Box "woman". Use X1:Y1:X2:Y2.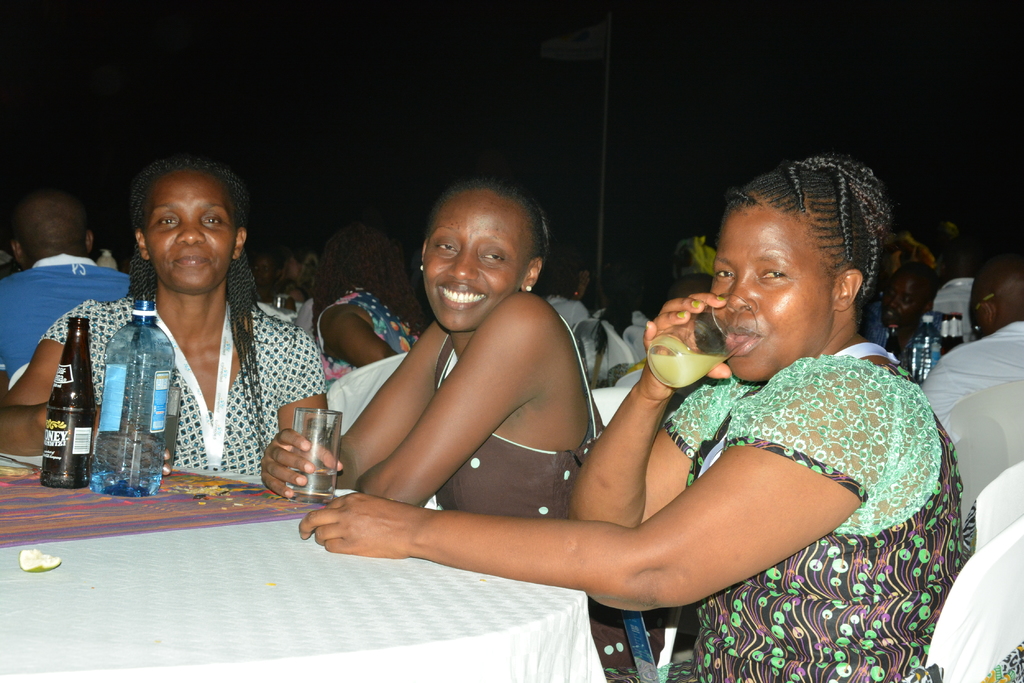
285:152:1010:682.
